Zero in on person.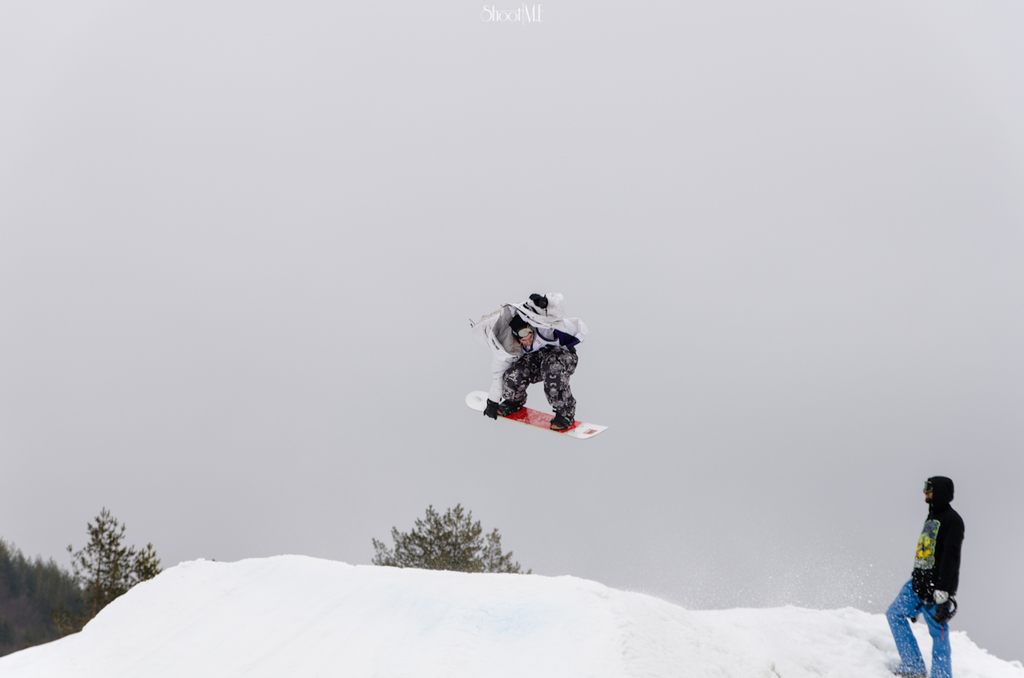
Zeroed in: (x1=884, y1=473, x2=959, y2=677).
